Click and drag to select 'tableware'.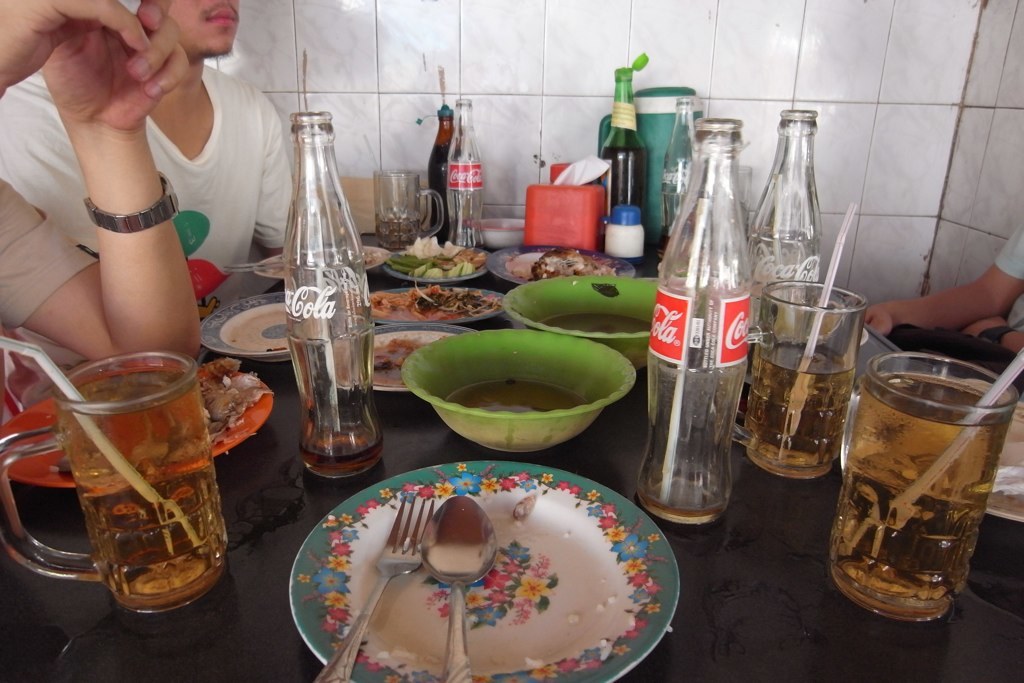
Selection: box=[328, 321, 481, 396].
